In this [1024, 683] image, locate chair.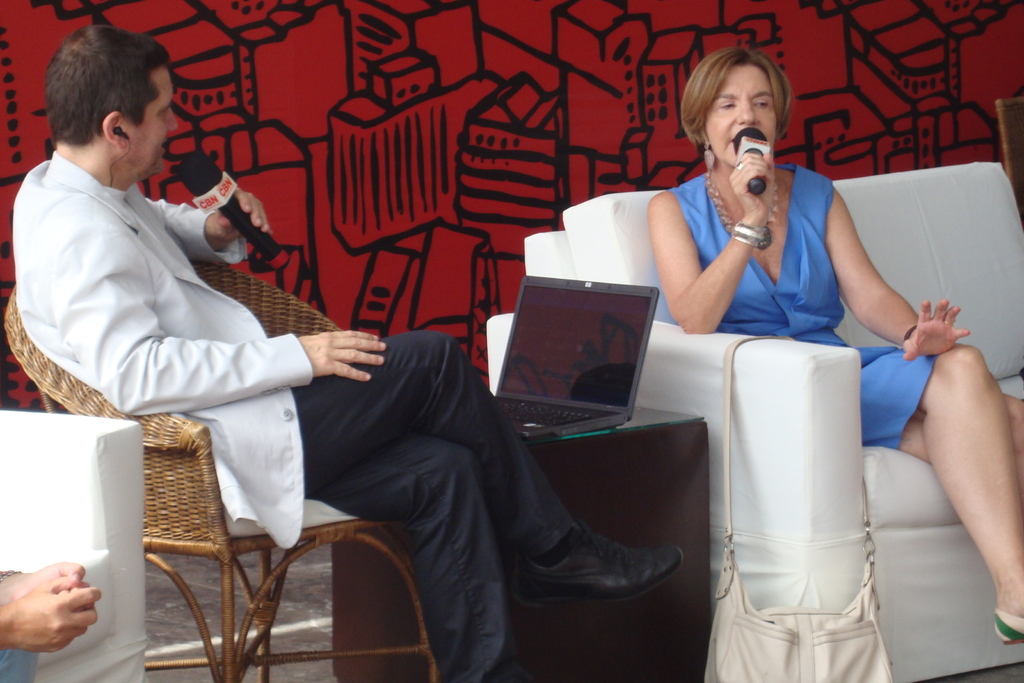
Bounding box: bbox=[0, 260, 446, 682].
